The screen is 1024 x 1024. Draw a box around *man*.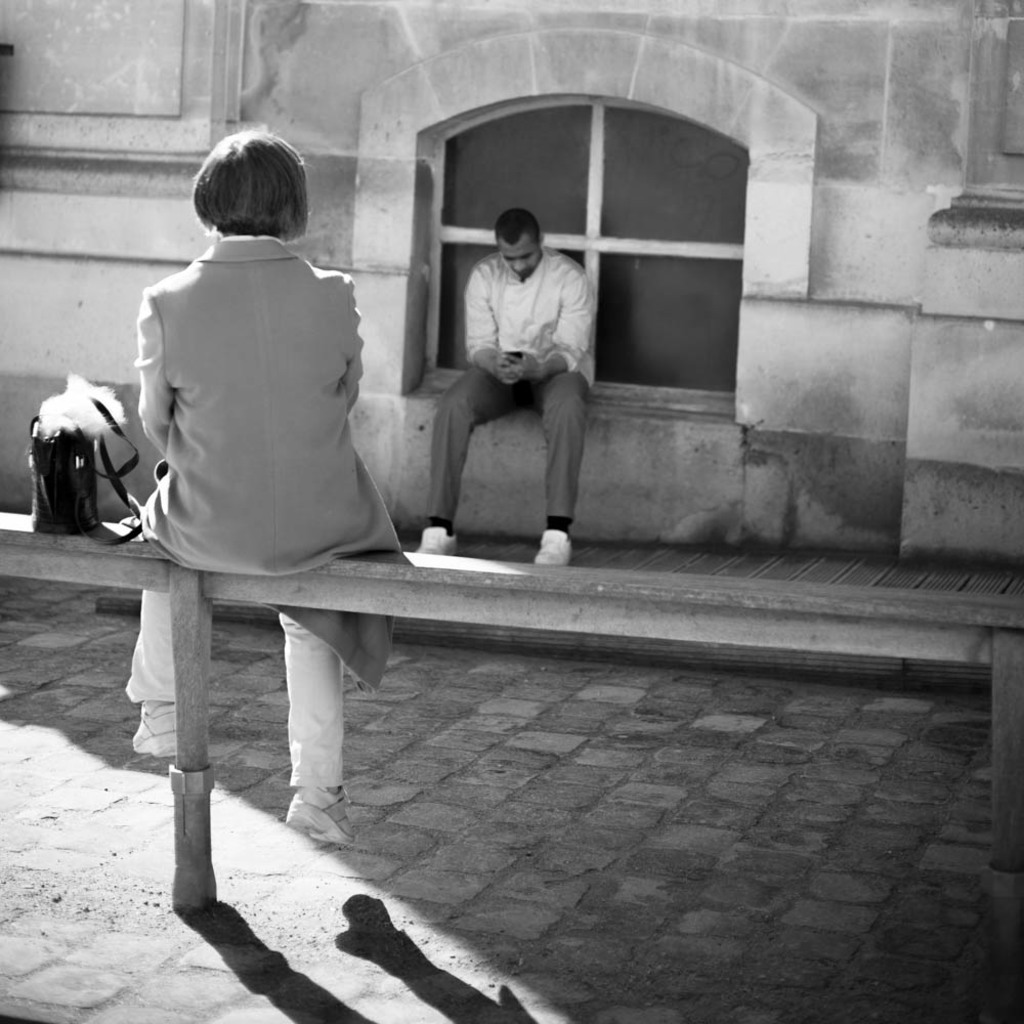
{"left": 438, "top": 171, "right": 612, "bottom": 539}.
